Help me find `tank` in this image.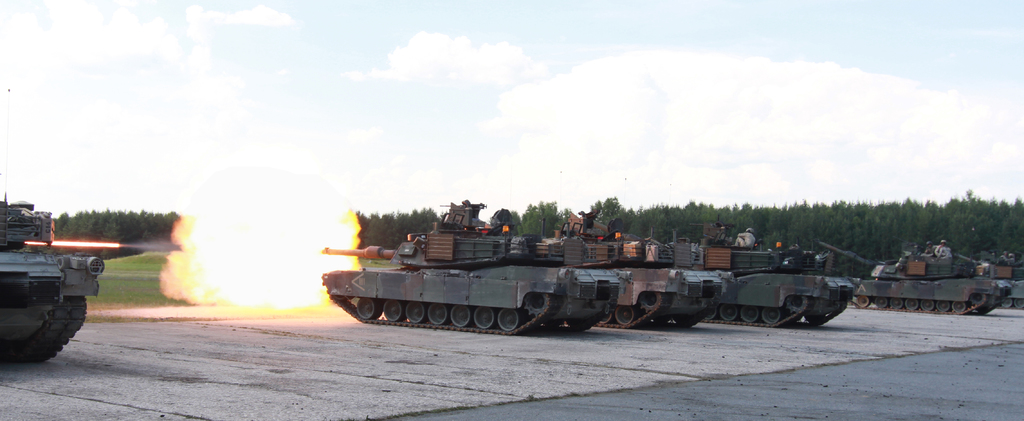
Found it: 826:242:1009:313.
